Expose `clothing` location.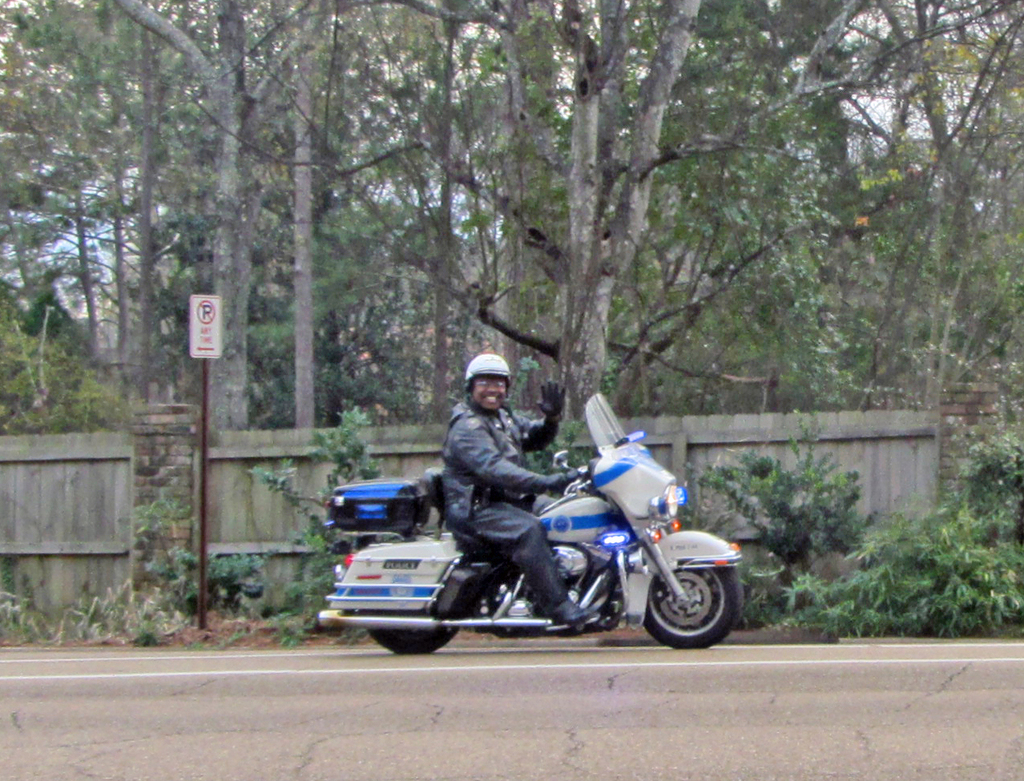
Exposed at <box>415,355,570,578</box>.
